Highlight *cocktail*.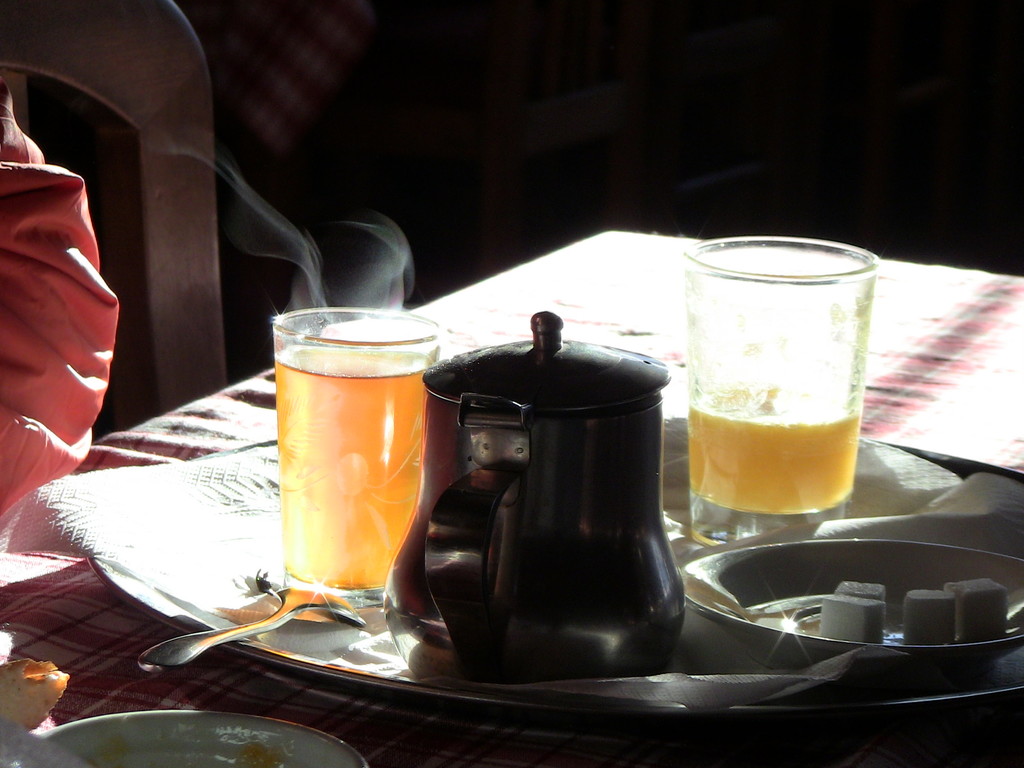
Highlighted region: crop(272, 291, 476, 648).
